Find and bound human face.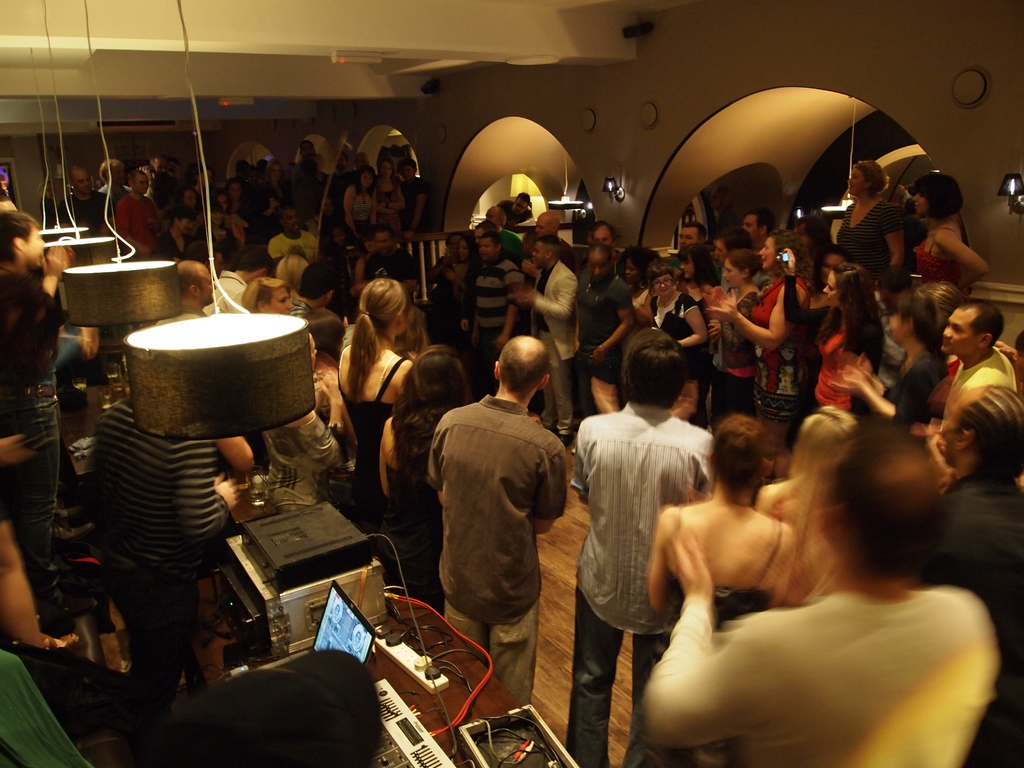
Bound: <bbox>824, 269, 837, 301</bbox>.
